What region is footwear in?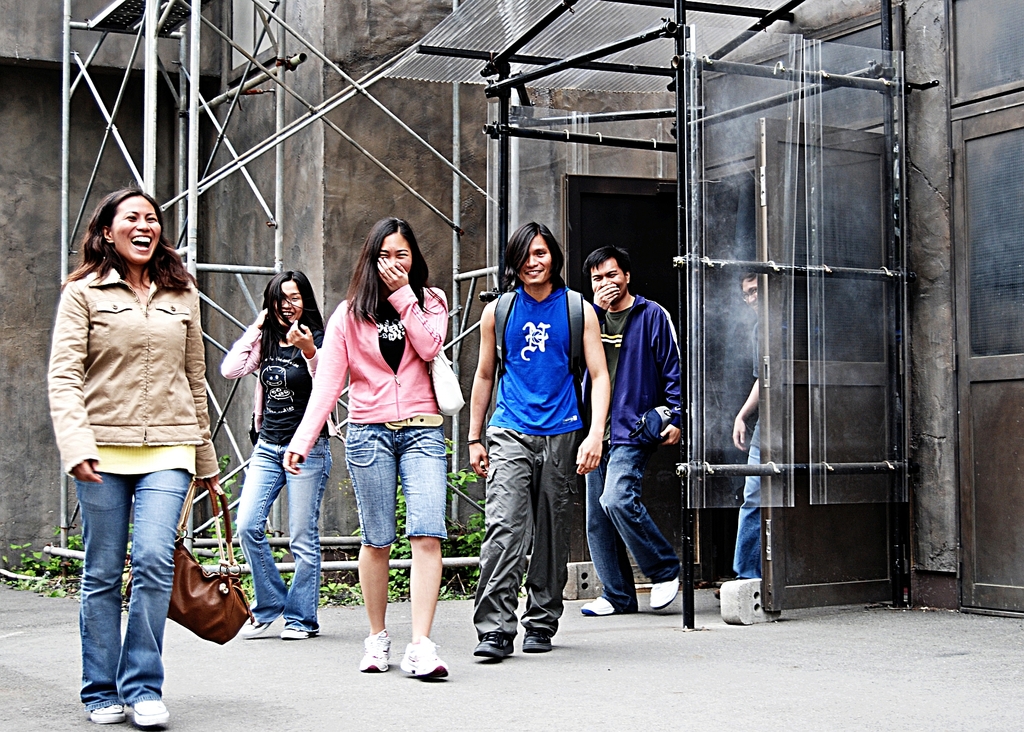
(93,701,124,723).
